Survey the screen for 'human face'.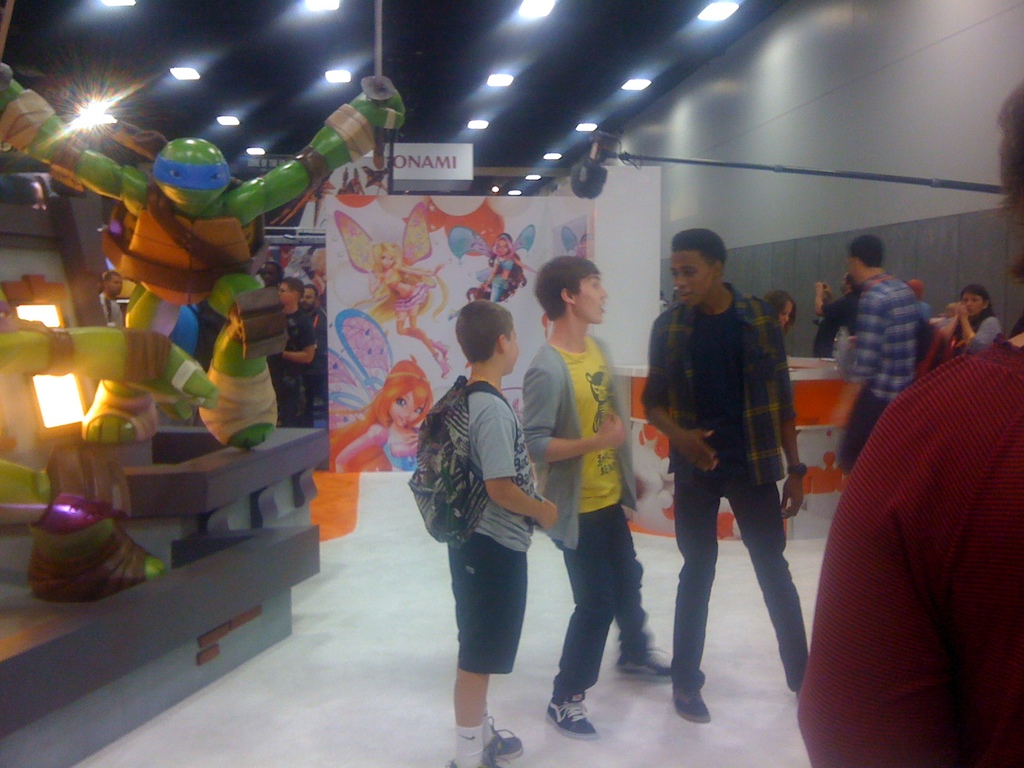
Survey found: (x1=282, y1=286, x2=292, y2=292).
